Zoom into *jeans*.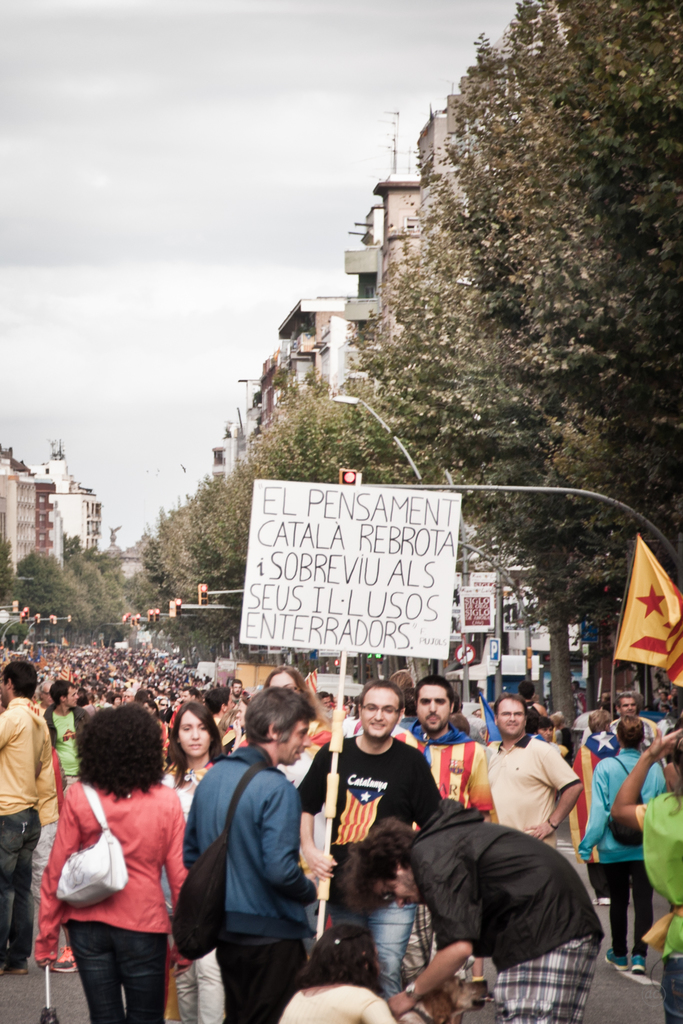
Zoom target: [0,805,38,966].
